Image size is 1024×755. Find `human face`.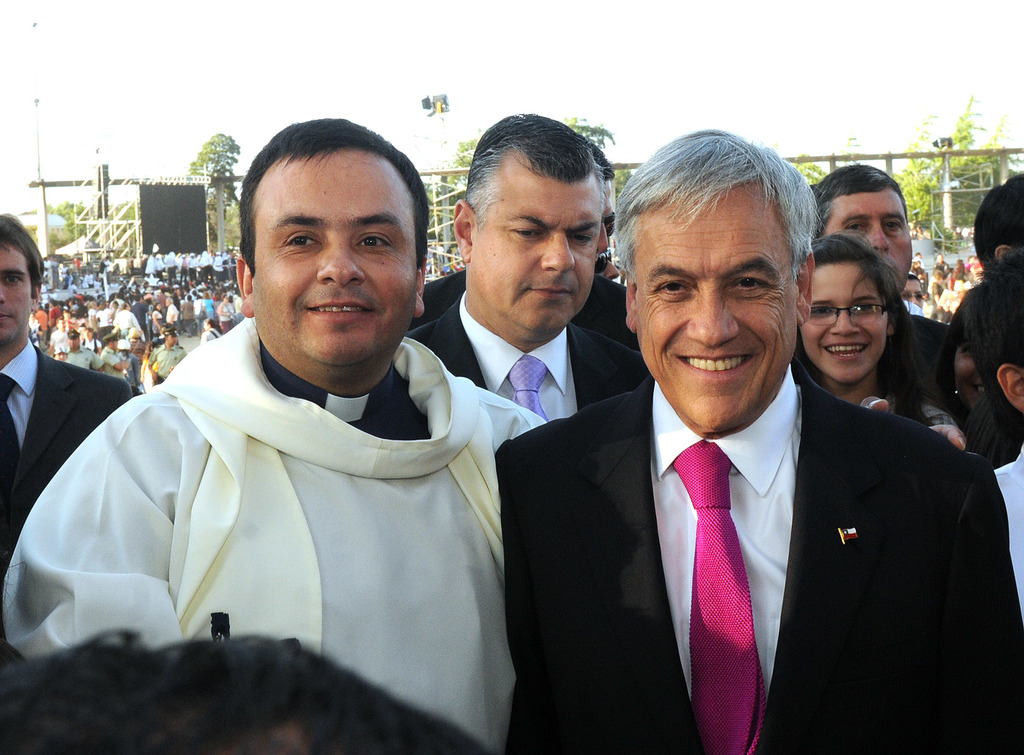
0,243,30,342.
